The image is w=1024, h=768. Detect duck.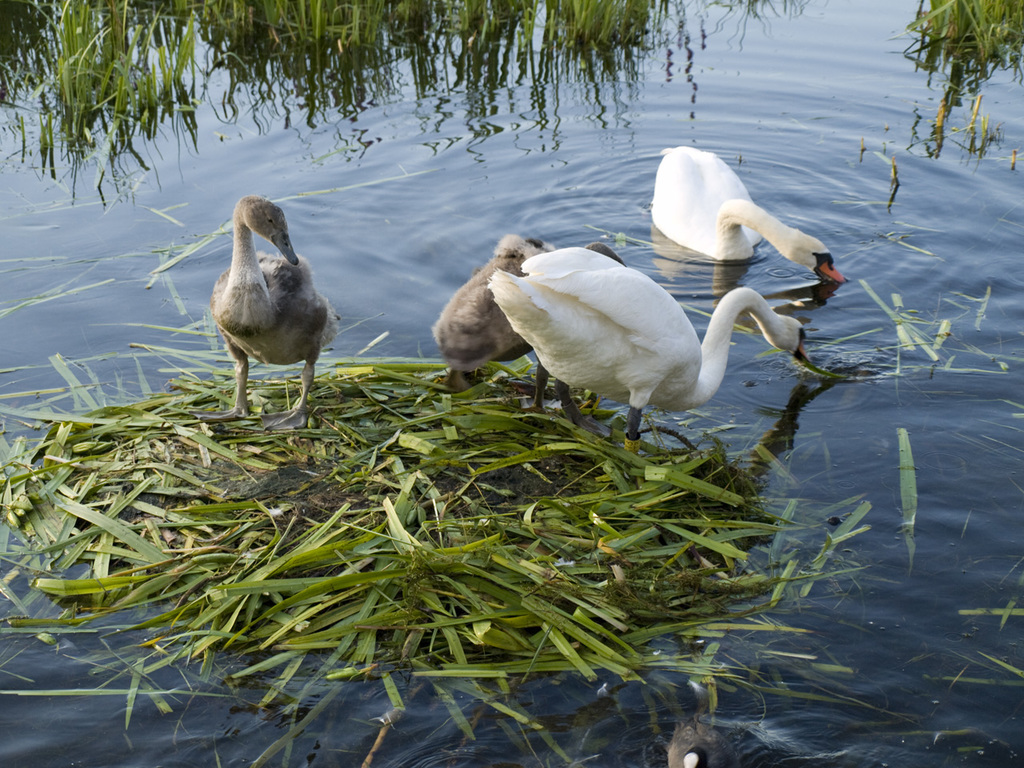
Detection: crop(648, 148, 850, 278).
